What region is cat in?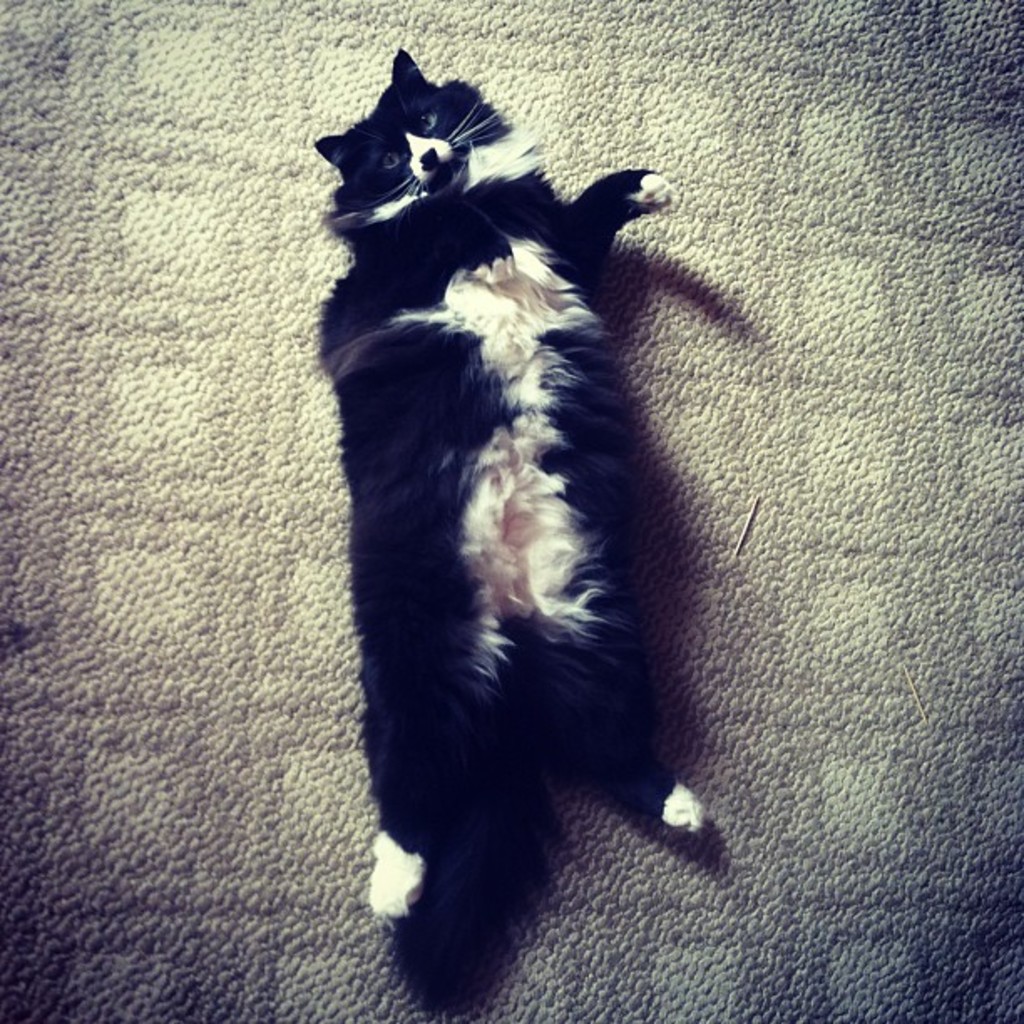
locate(303, 45, 706, 924).
